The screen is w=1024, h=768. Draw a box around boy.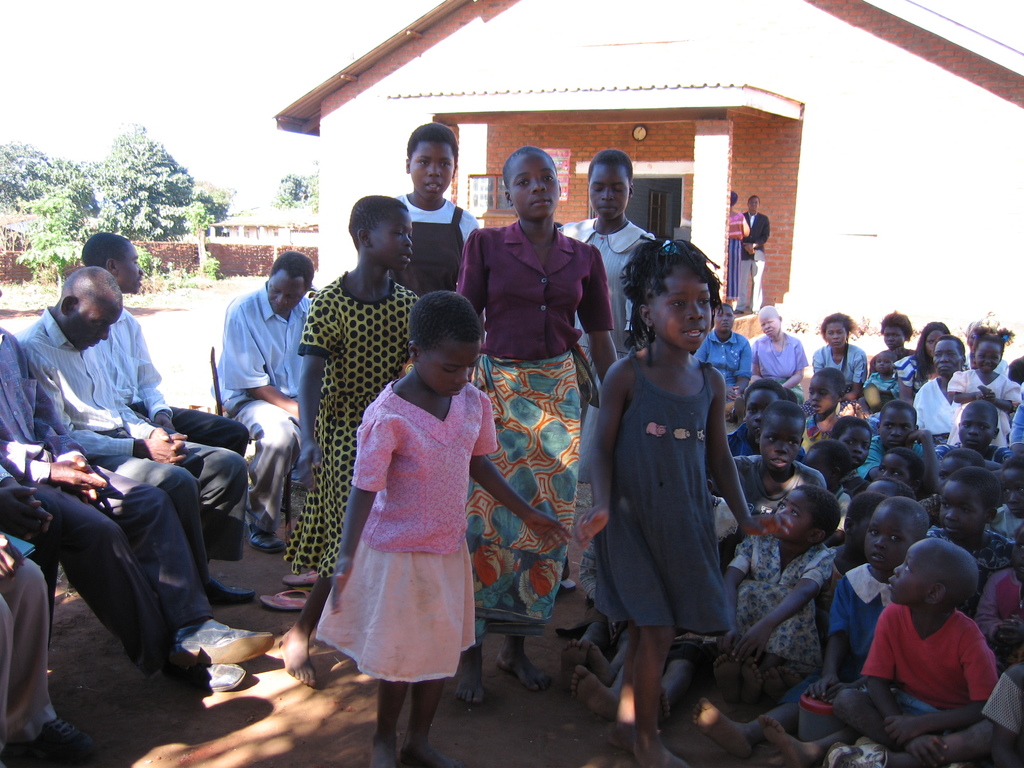
<box>831,536,998,767</box>.
